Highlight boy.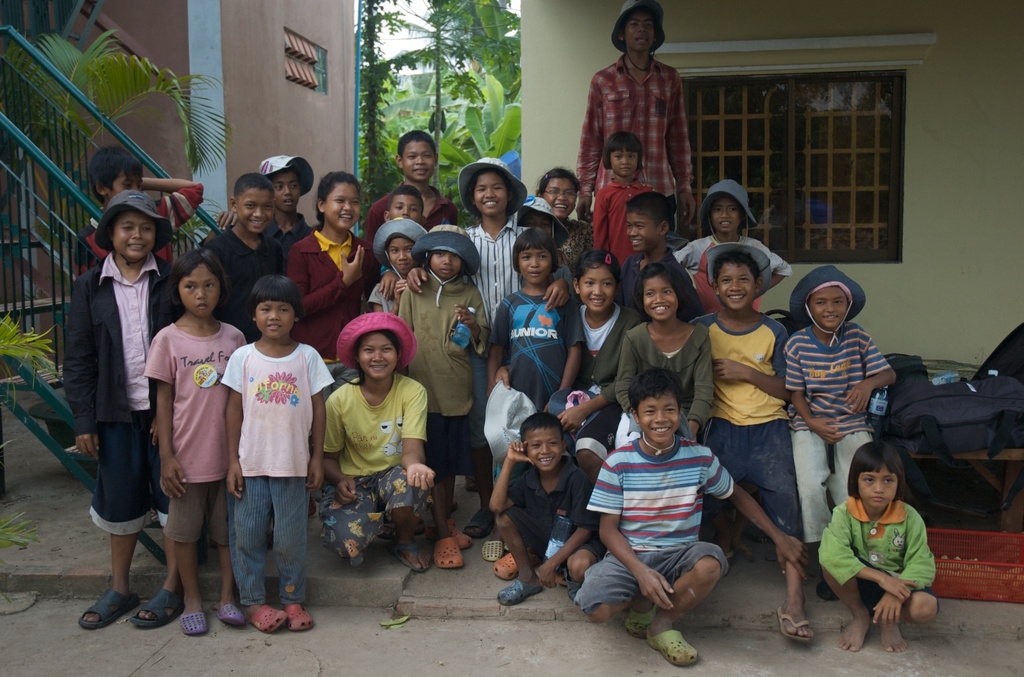
Highlighted region: region(386, 188, 433, 233).
